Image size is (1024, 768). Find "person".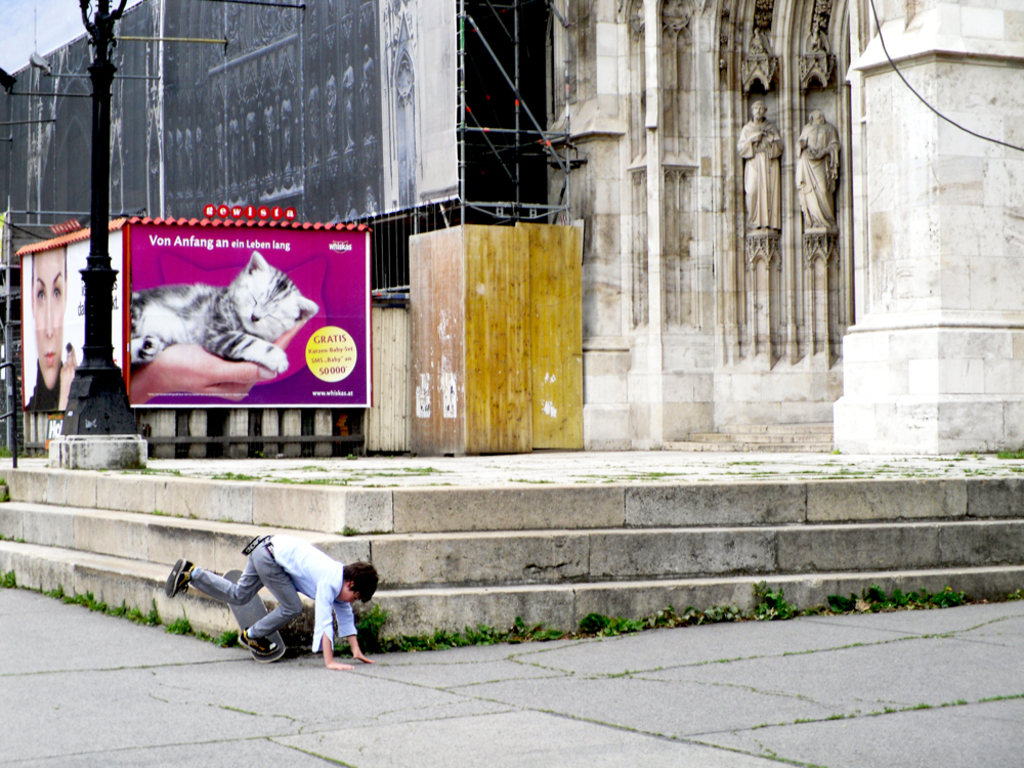
x1=162 y1=525 x2=377 y2=672.
